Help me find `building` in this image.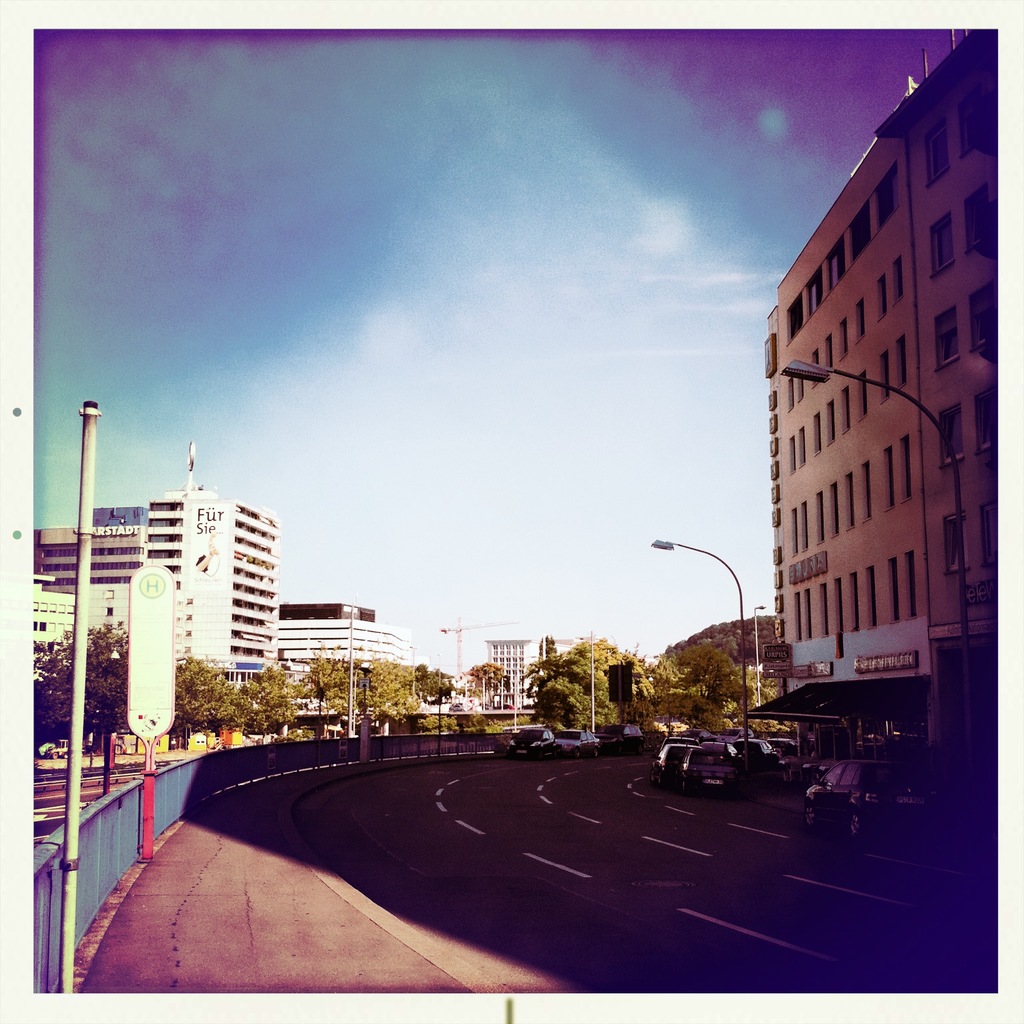
Found it: pyautogui.locateOnScreen(872, 23, 1000, 754).
